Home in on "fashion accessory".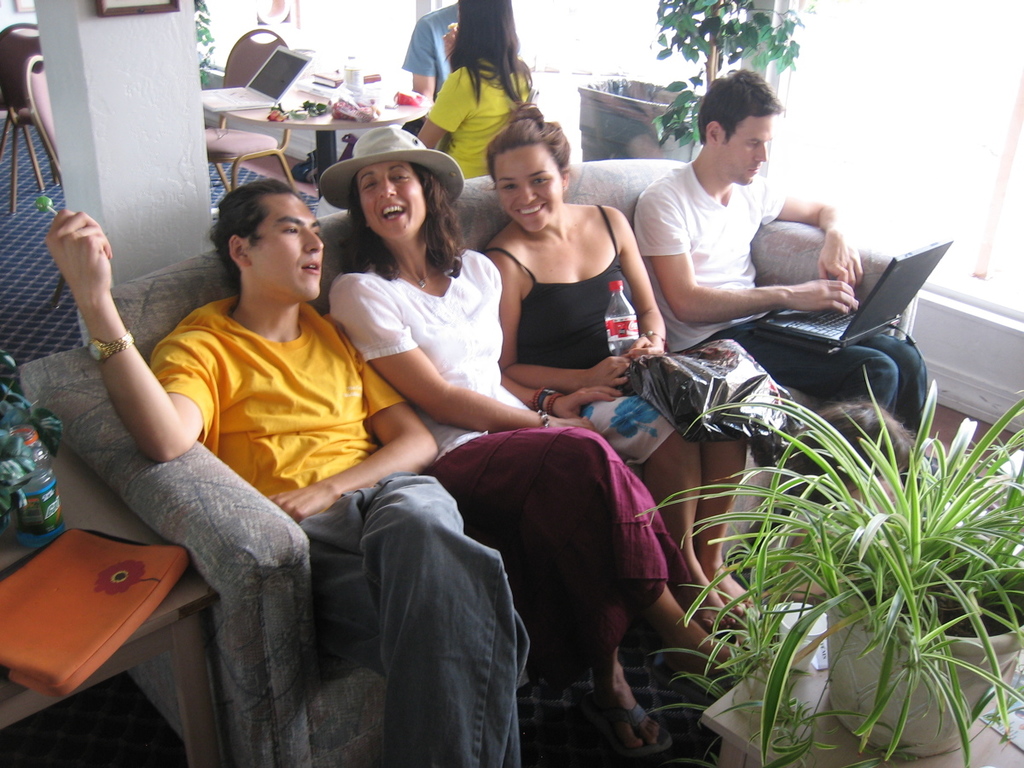
Homed in at rect(550, 394, 558, 416).
